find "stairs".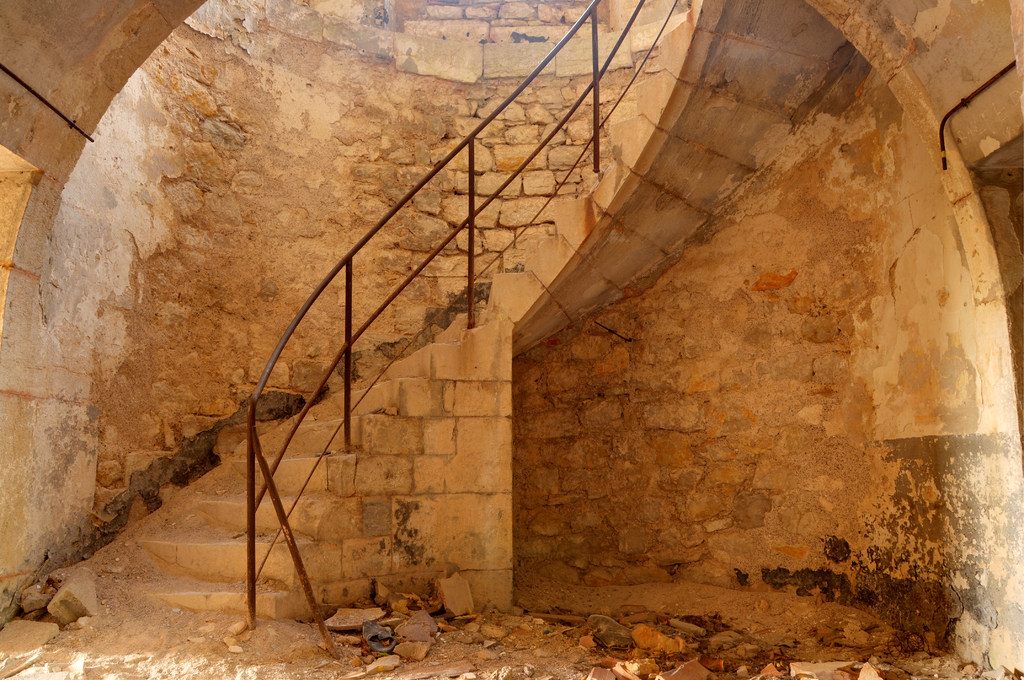
<box>83,0,719,627</box>.
